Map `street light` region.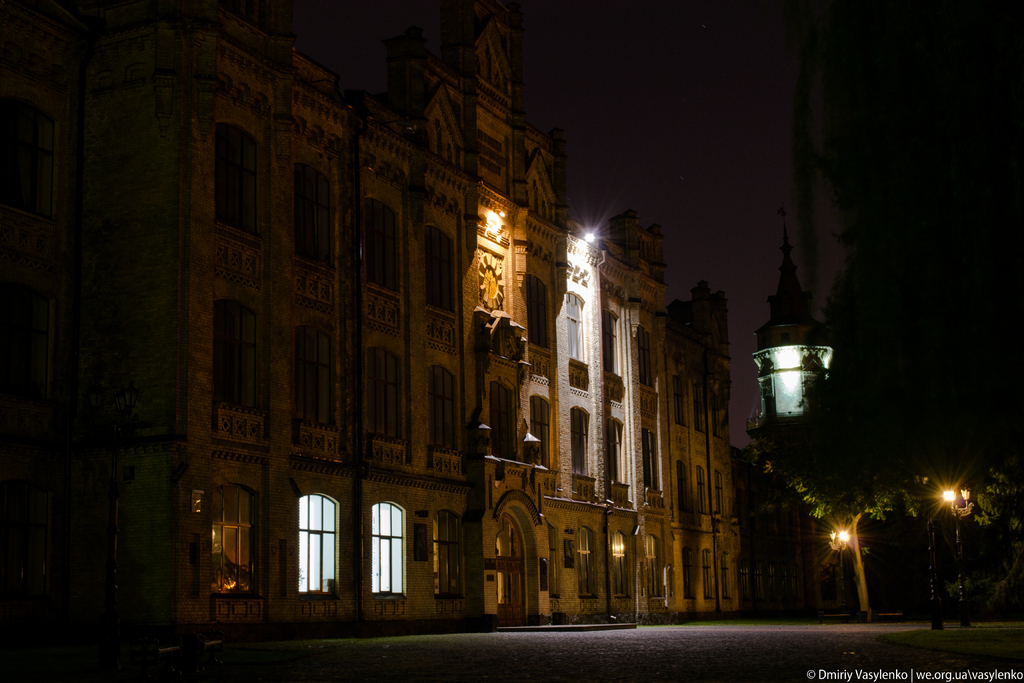
Mapped to detection(922, 484, 958, 625).
